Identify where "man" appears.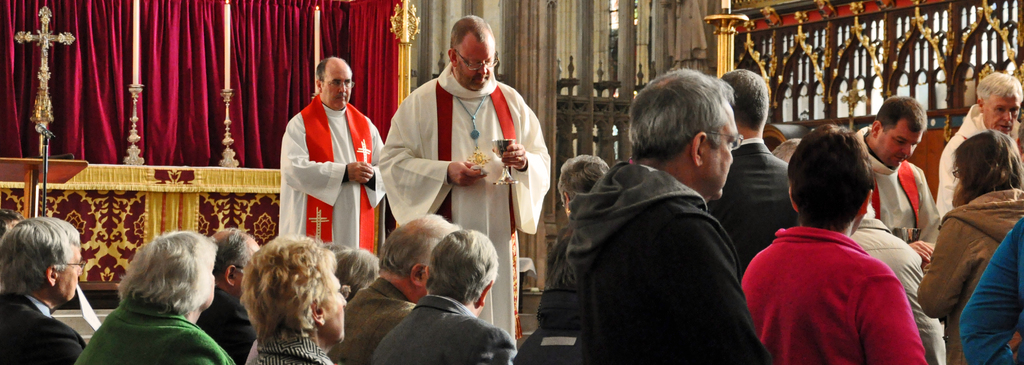
Appears at Rect(380, 17, 551, 342).
